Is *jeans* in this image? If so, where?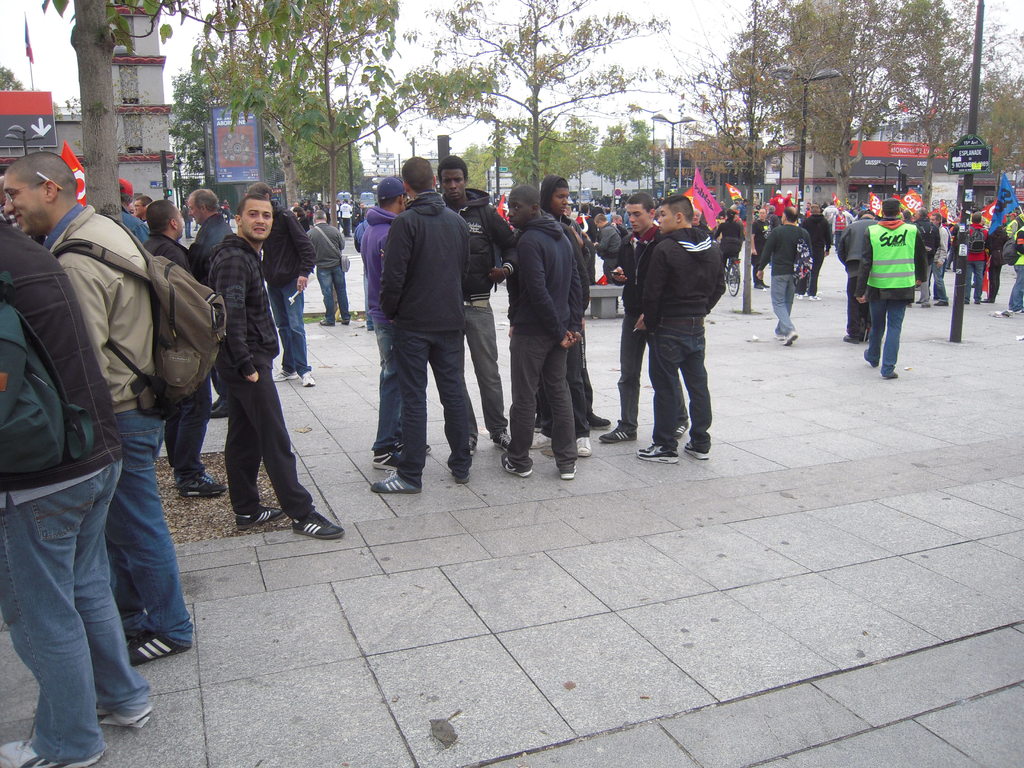
Yes, at l=749, t=259, r=776, b=289.
